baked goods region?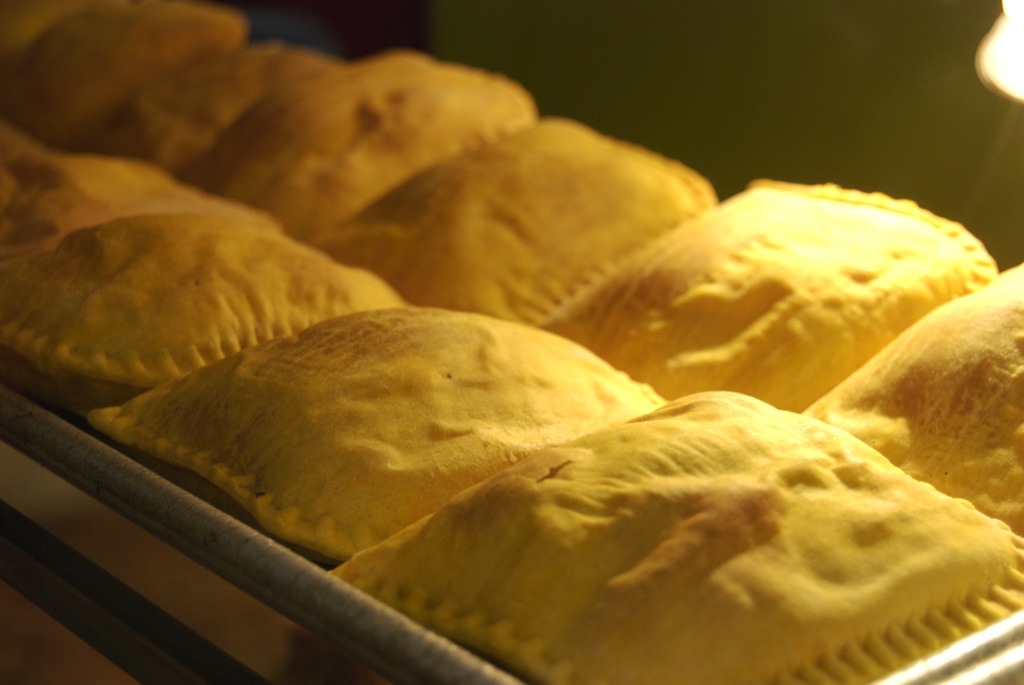
598,177,1002,427
